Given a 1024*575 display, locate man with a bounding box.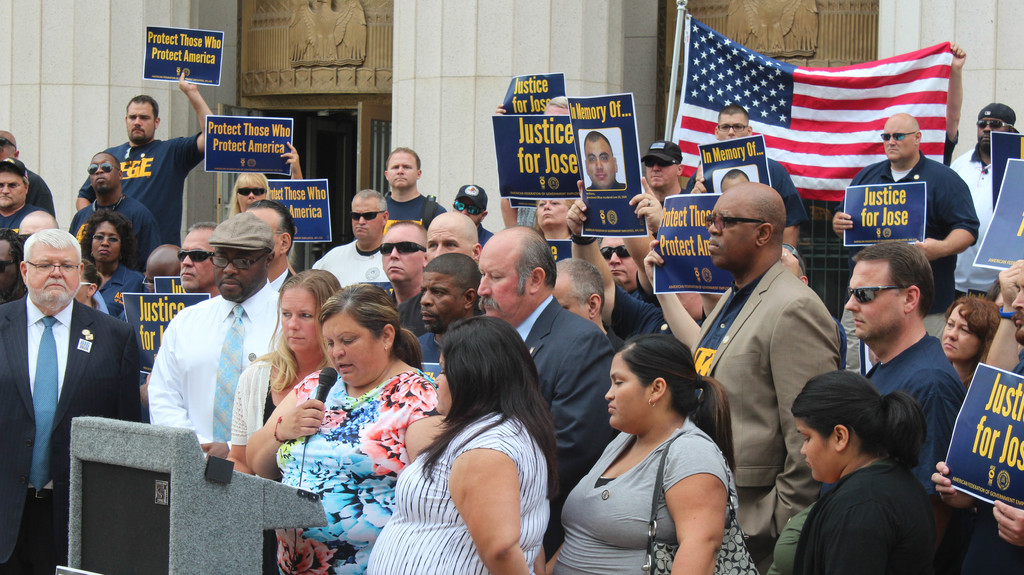
Located: <bbox>145, 245, 185, 287</bbox>.
